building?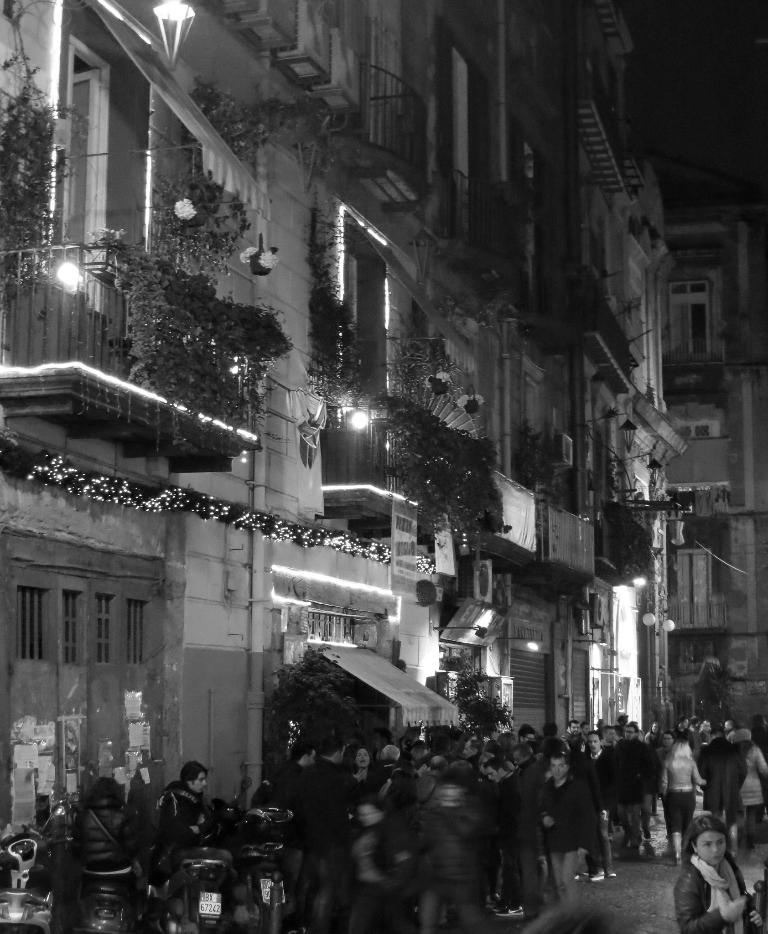
0, 0, 767, 933
